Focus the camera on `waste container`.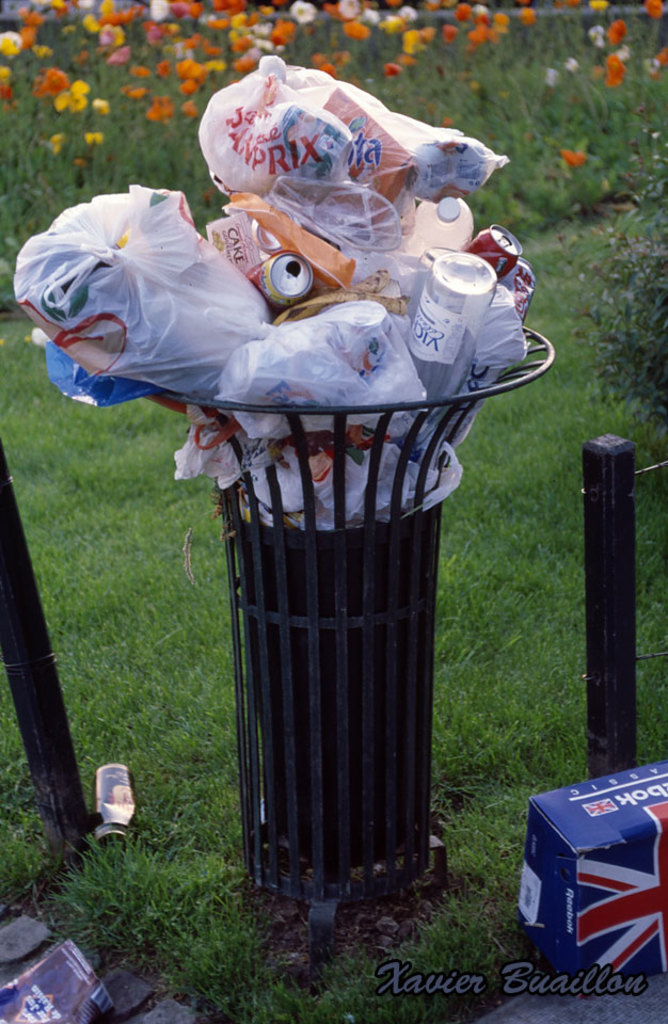
Focus region: region(155, 318, 556, 979).
